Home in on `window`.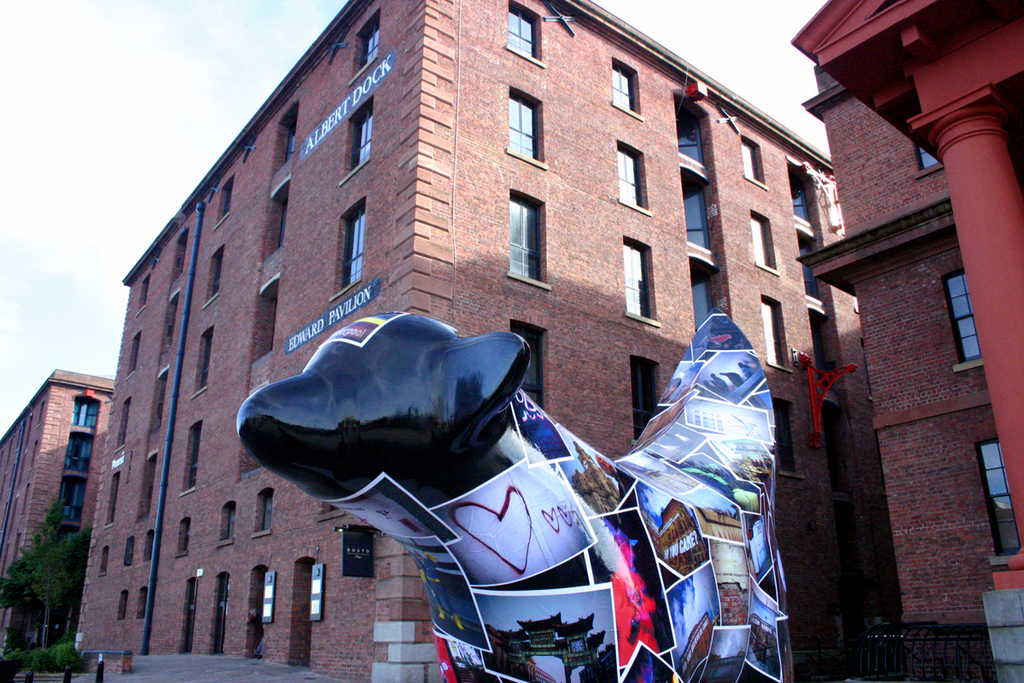
Homed in at left=742, top=135, right=769, bottom=185.
